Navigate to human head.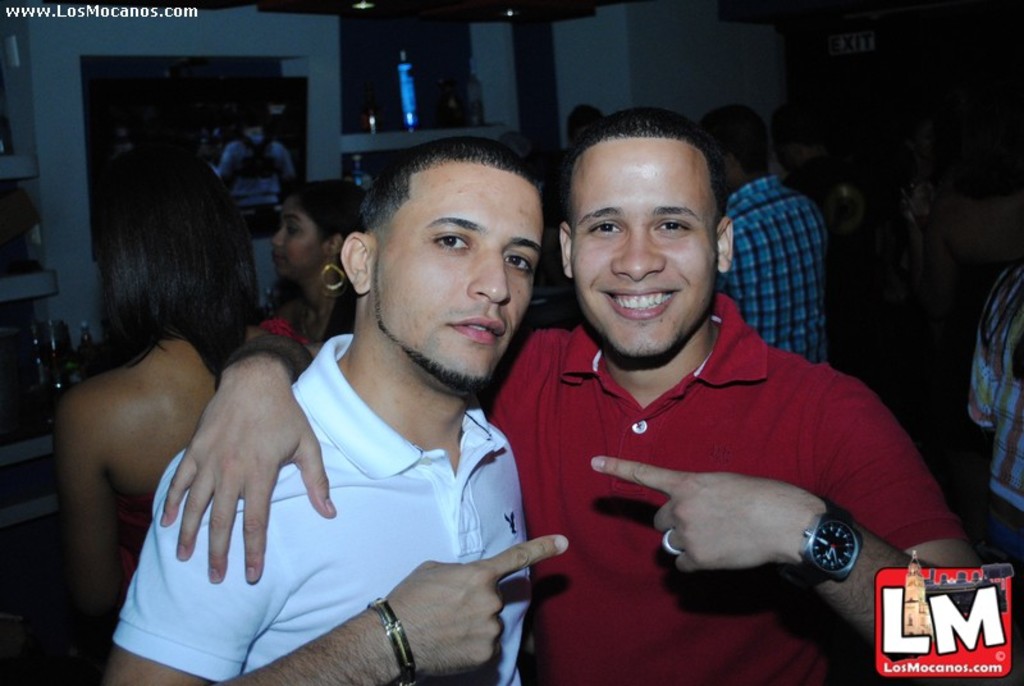
Navigation target: <box>701,101,776,189</box>.
